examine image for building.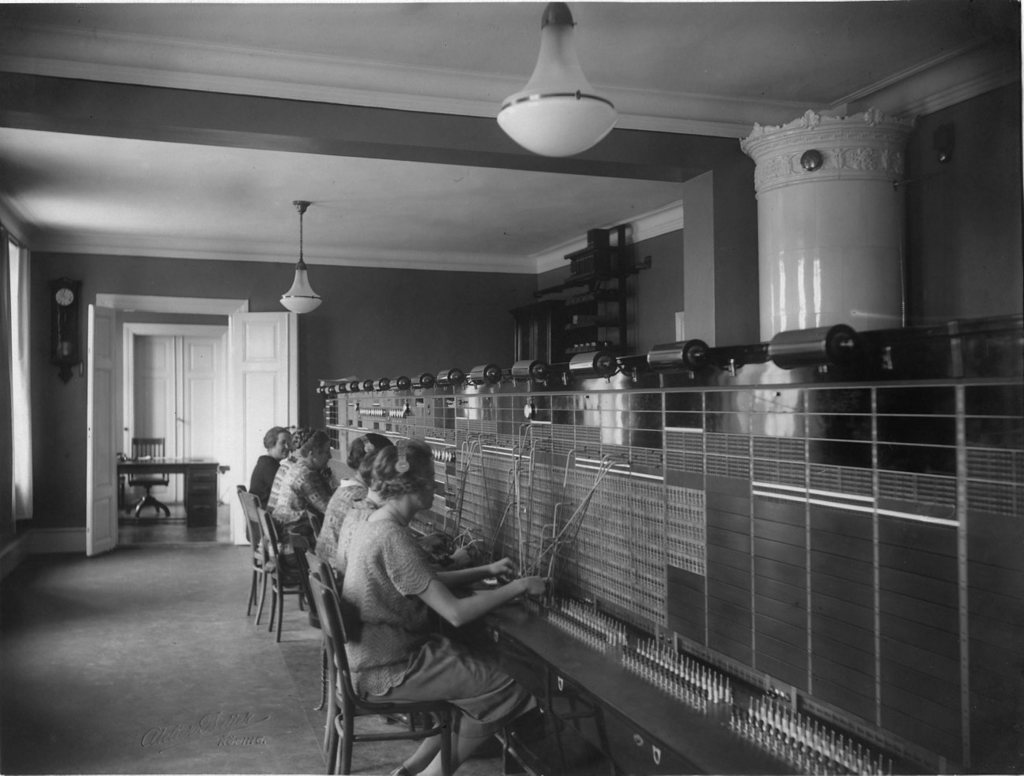
Examination result: (x1=0, y1=3, x2=1023, y2=775).
